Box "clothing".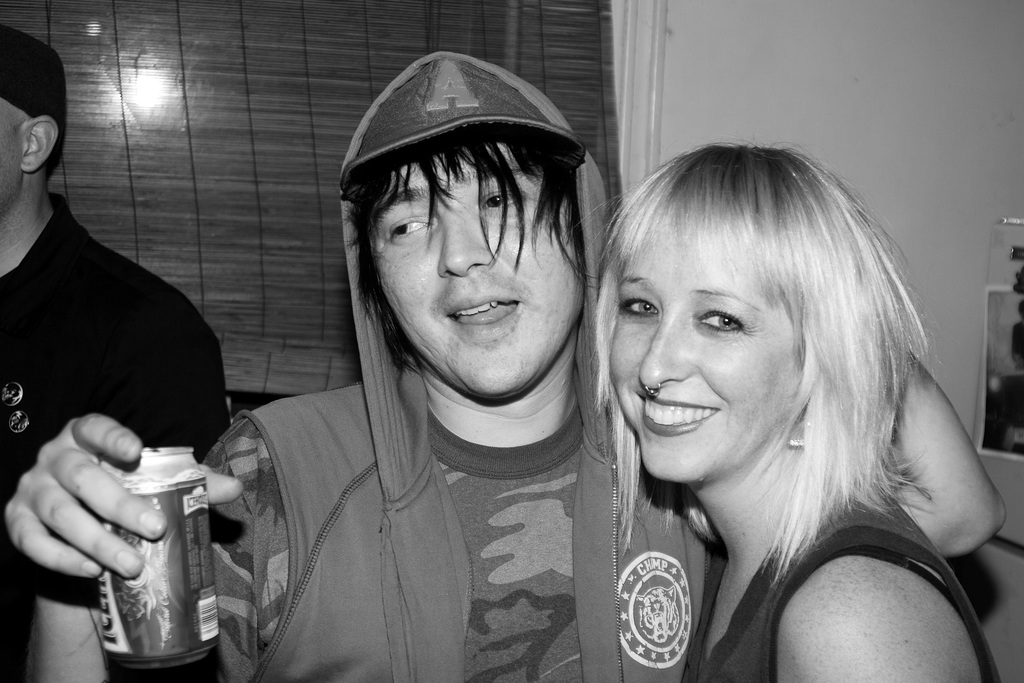
box=[681, 491, 1009, 682].
